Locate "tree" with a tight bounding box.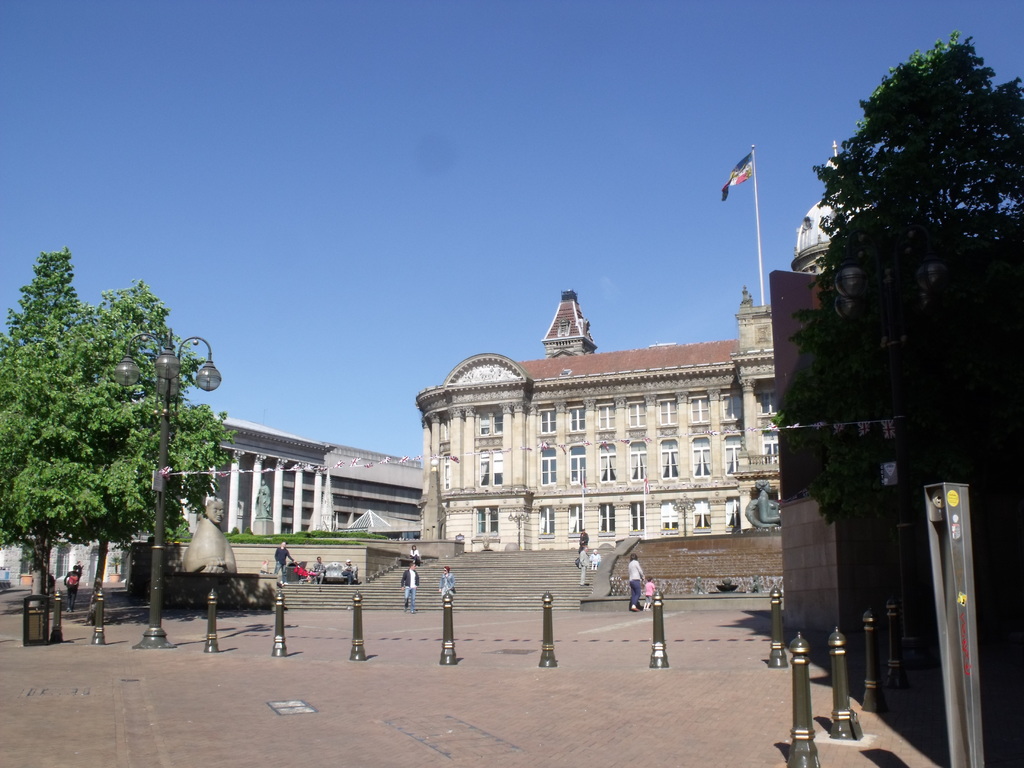
locate(0, 237, 118, 606).
